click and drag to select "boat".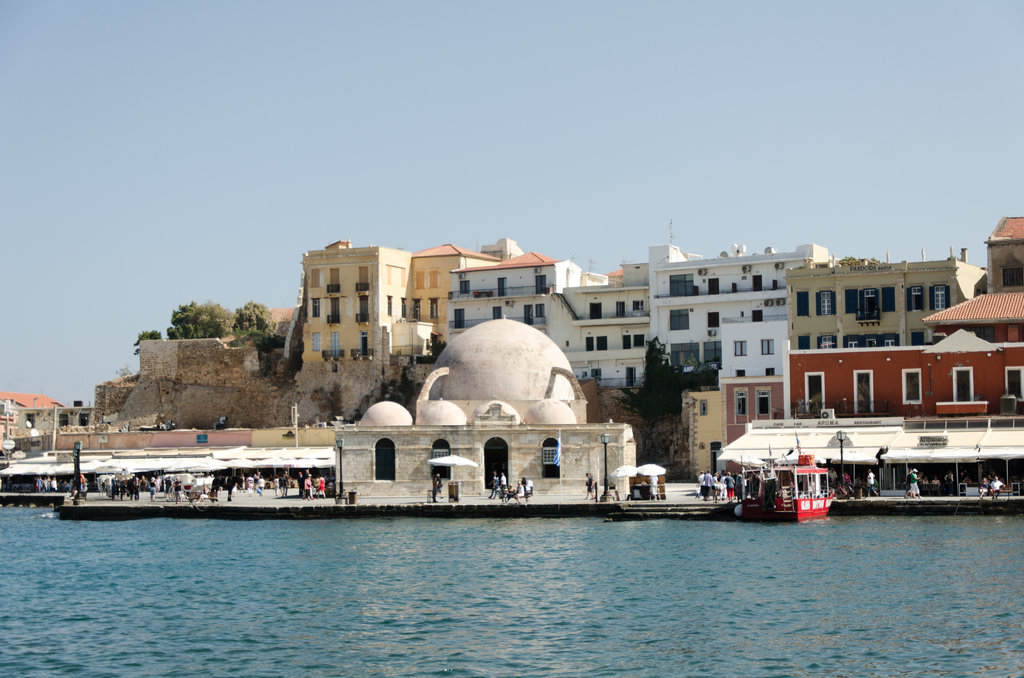
Selection: [x1=729, y1=456, x2=849, y2=522].
